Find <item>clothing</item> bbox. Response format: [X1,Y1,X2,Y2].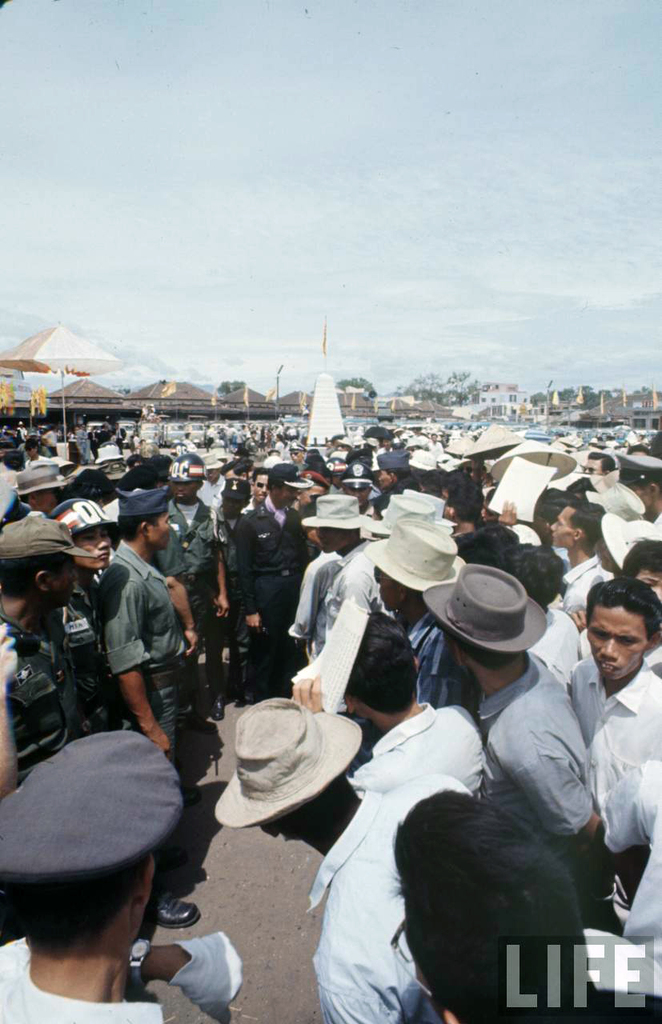
[563,651,661,826].
